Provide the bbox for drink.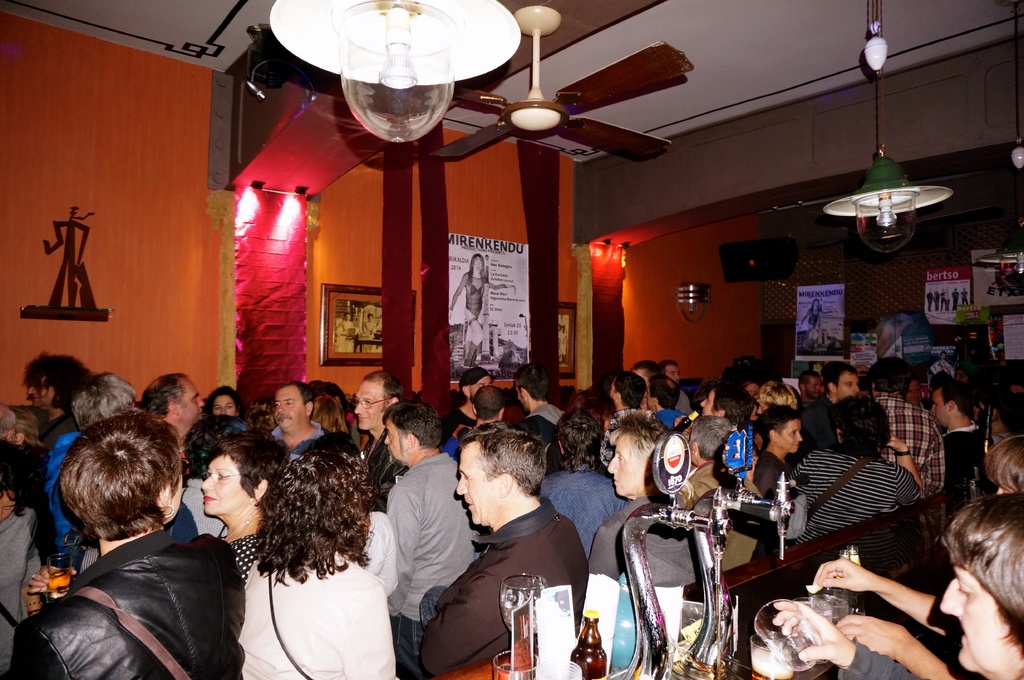
{"x1": 503, "y1": 589, "x2": 540, "y2": 636}.
